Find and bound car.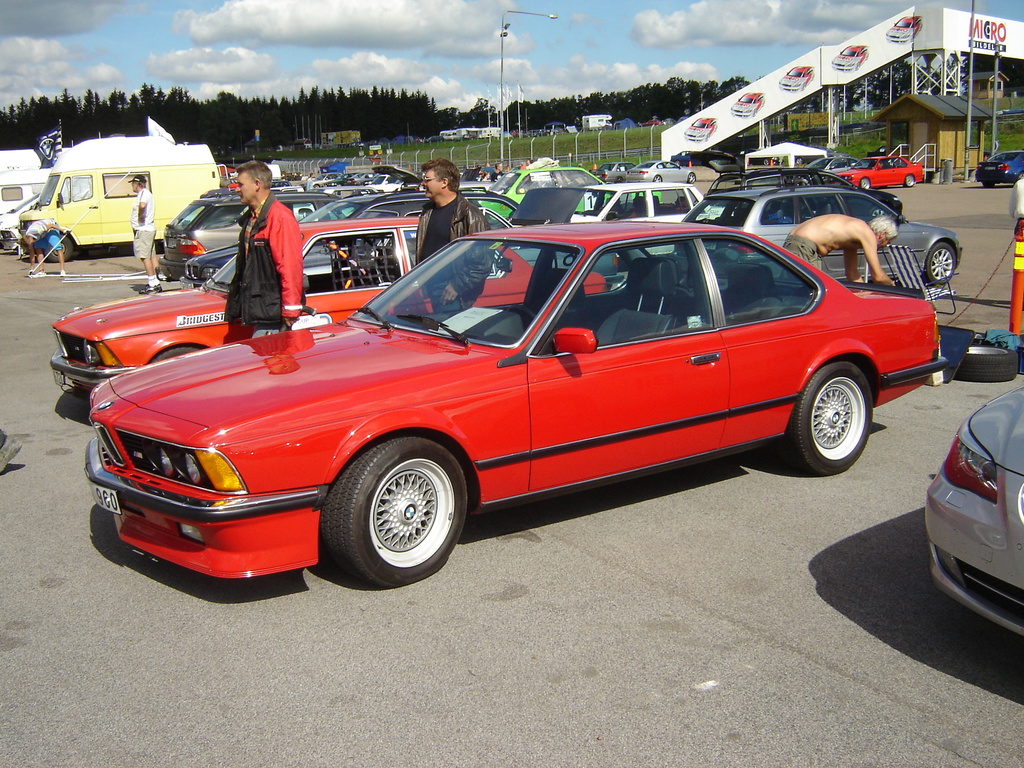
Bound: 87/217/947/595.
